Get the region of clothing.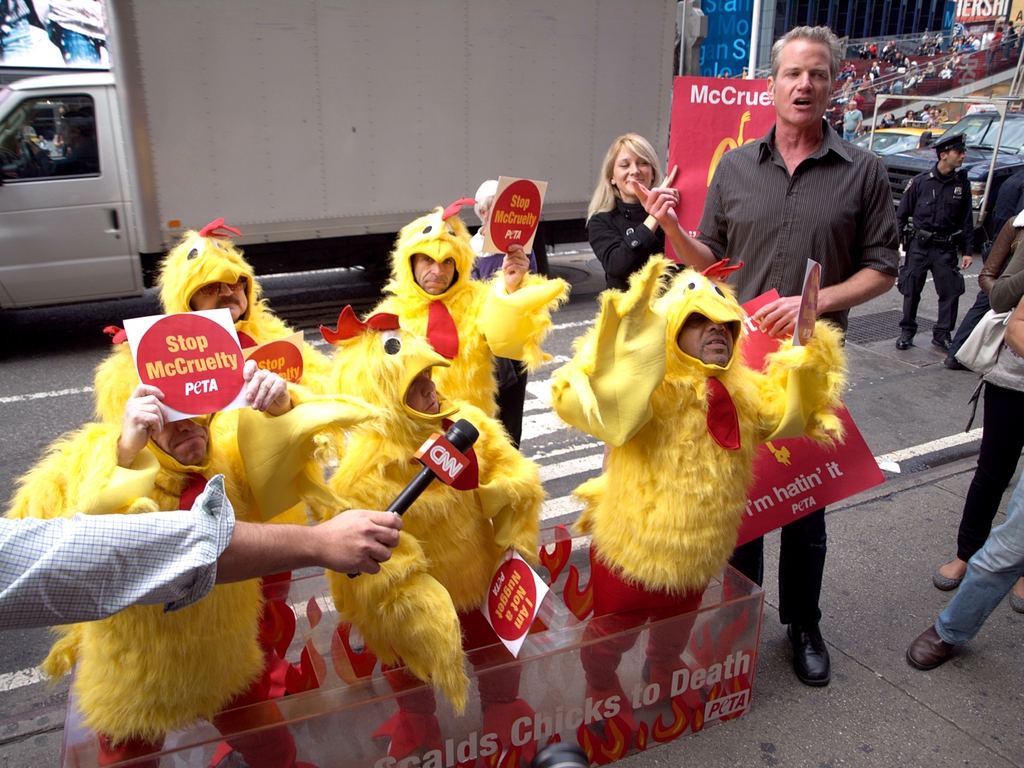
box=[973, 208, 1023, 560].
